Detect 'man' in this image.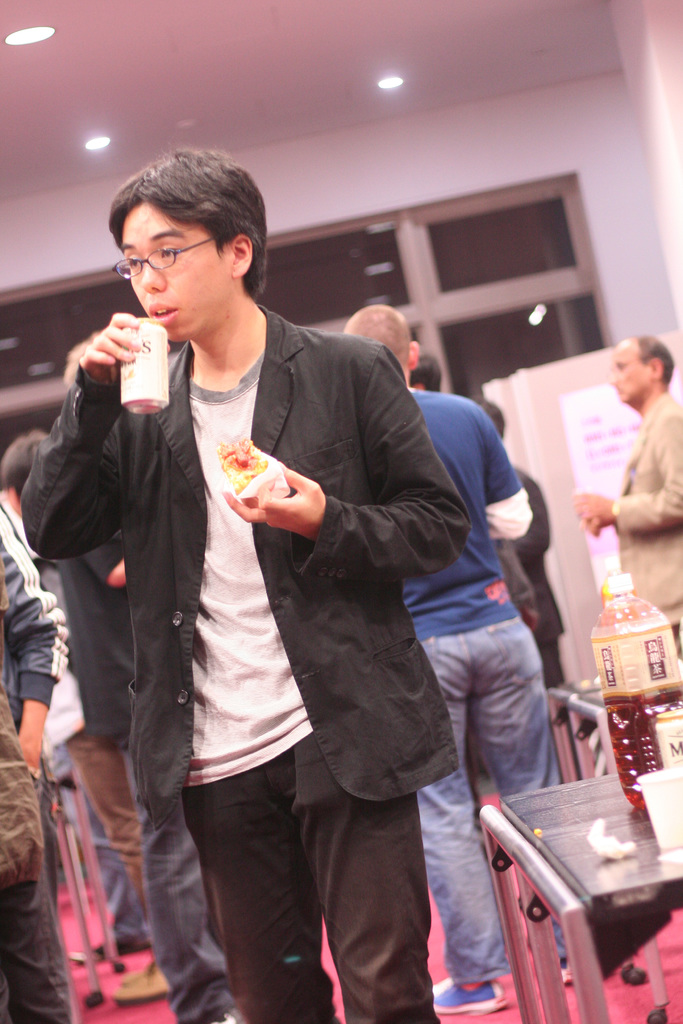
Detection: 0, 499, 78, 1023.
